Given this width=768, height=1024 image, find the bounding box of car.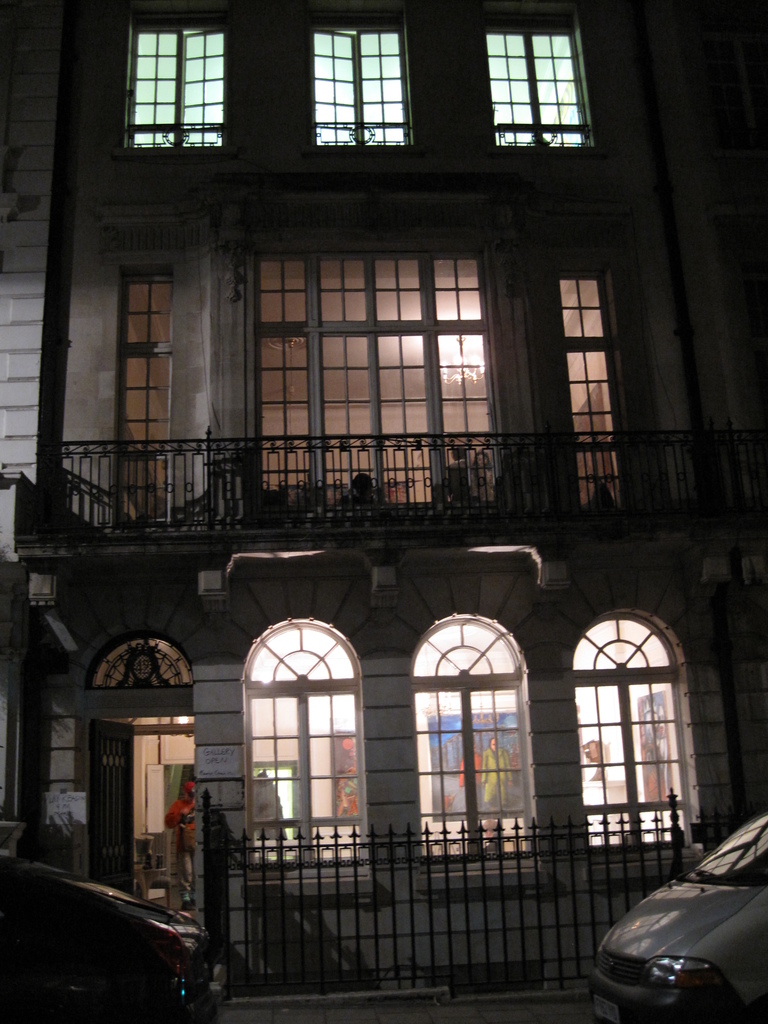
583:795:767:1022.
